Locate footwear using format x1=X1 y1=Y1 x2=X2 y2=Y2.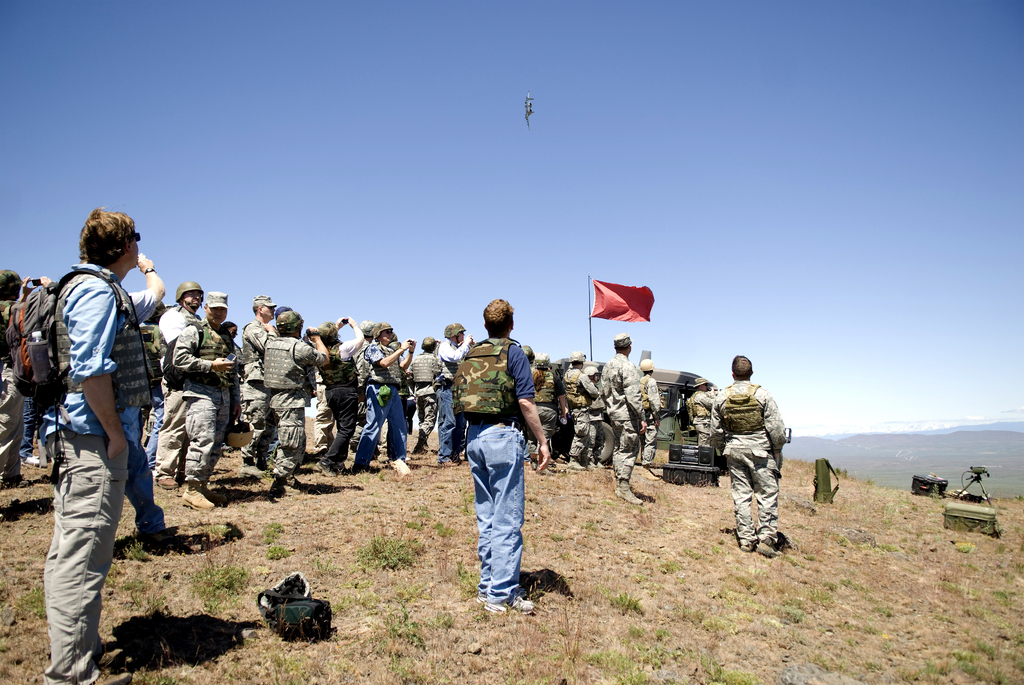
x1=92 y1=668 x2=133 y2=684.
